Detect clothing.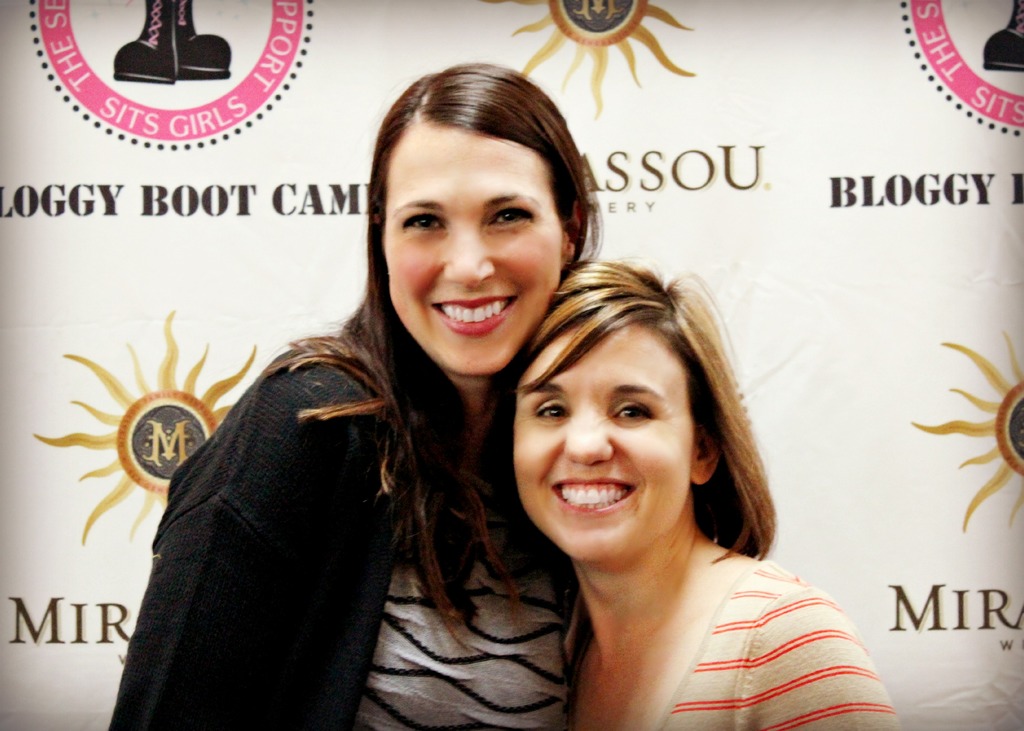
Detected at [76,227,602,730].
